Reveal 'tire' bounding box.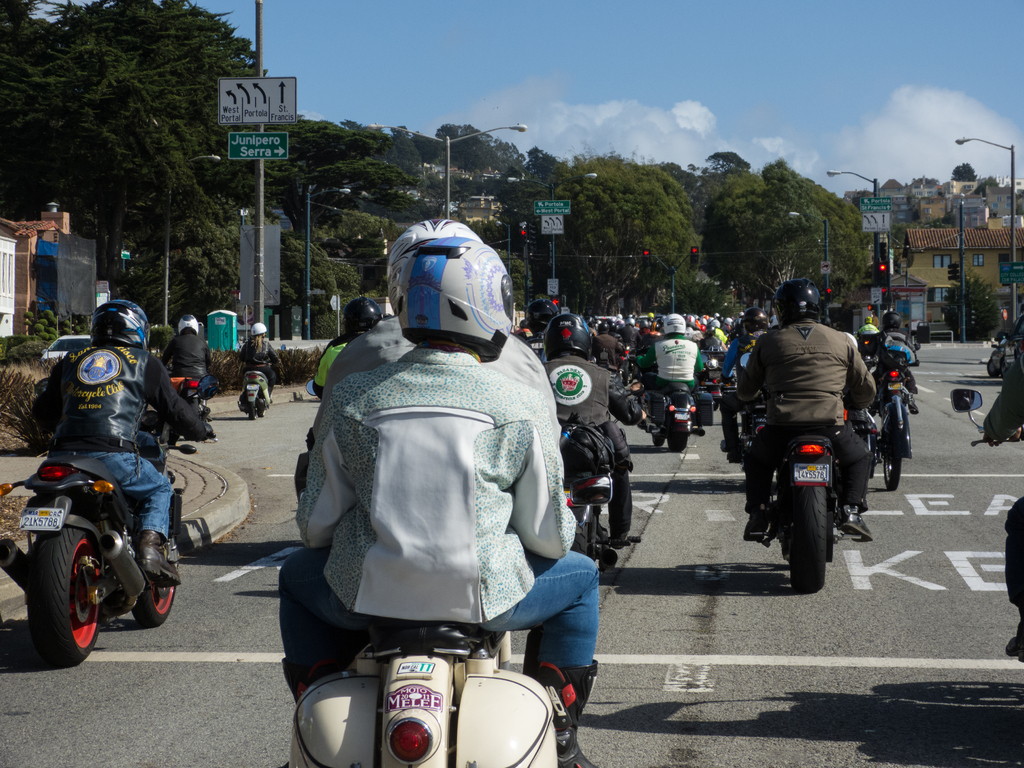
Revealed: 20 522 98 666.
